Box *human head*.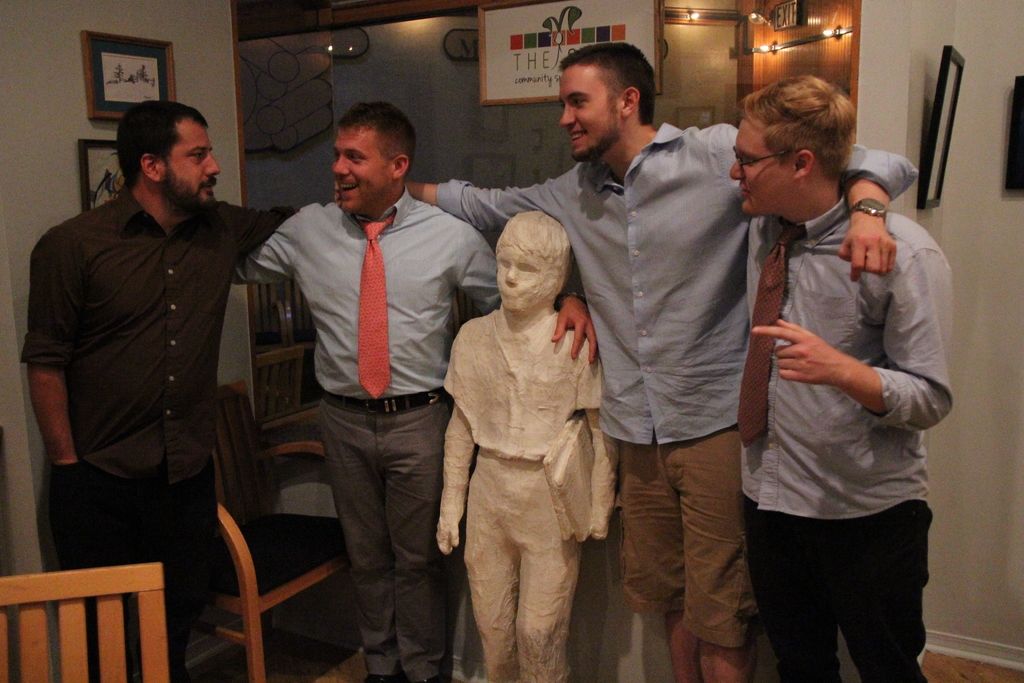
(x1=329, y1=101, x2=417, y2=219).
